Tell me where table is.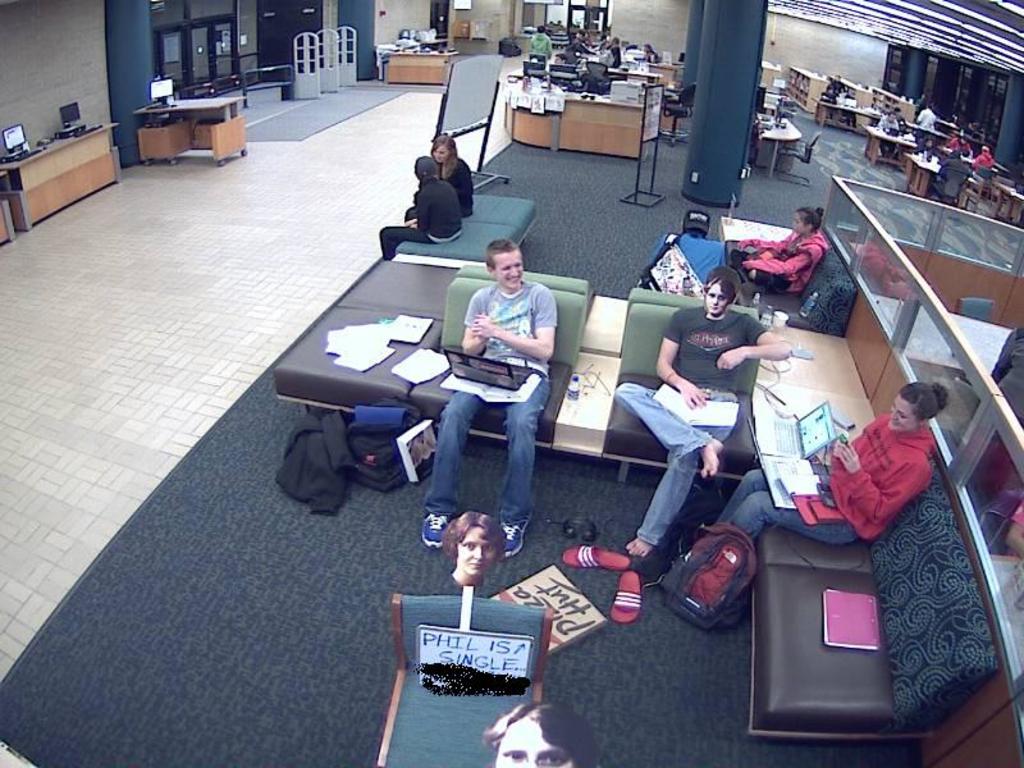
table is at crop(863, 124, 916, 163).
